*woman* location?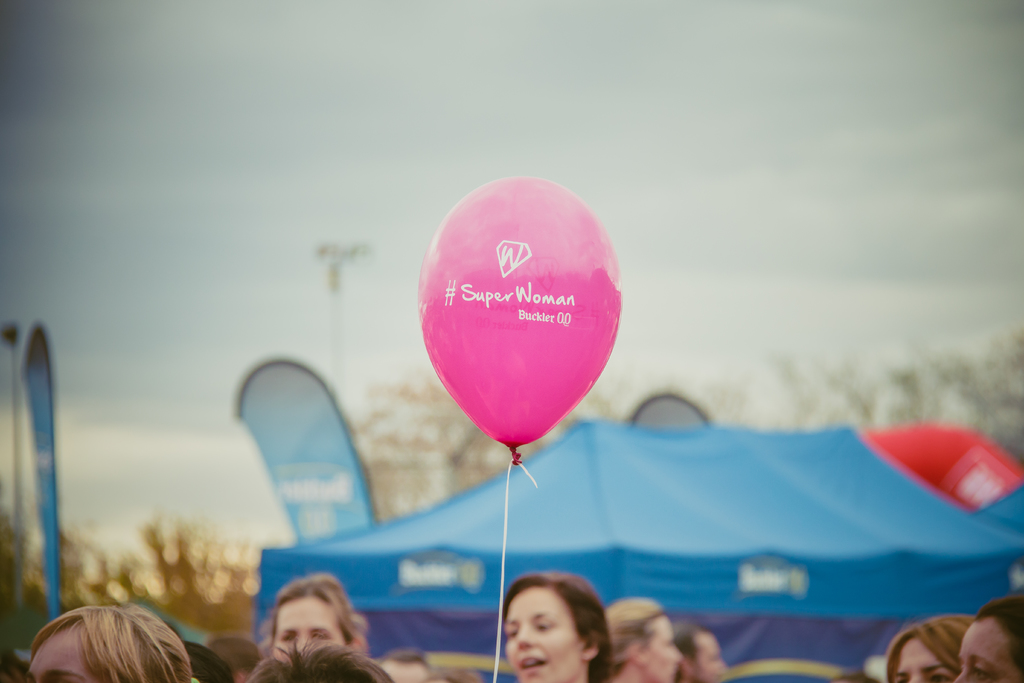
pyautogui.locateOnScreen(608, 595, 681, 682)
